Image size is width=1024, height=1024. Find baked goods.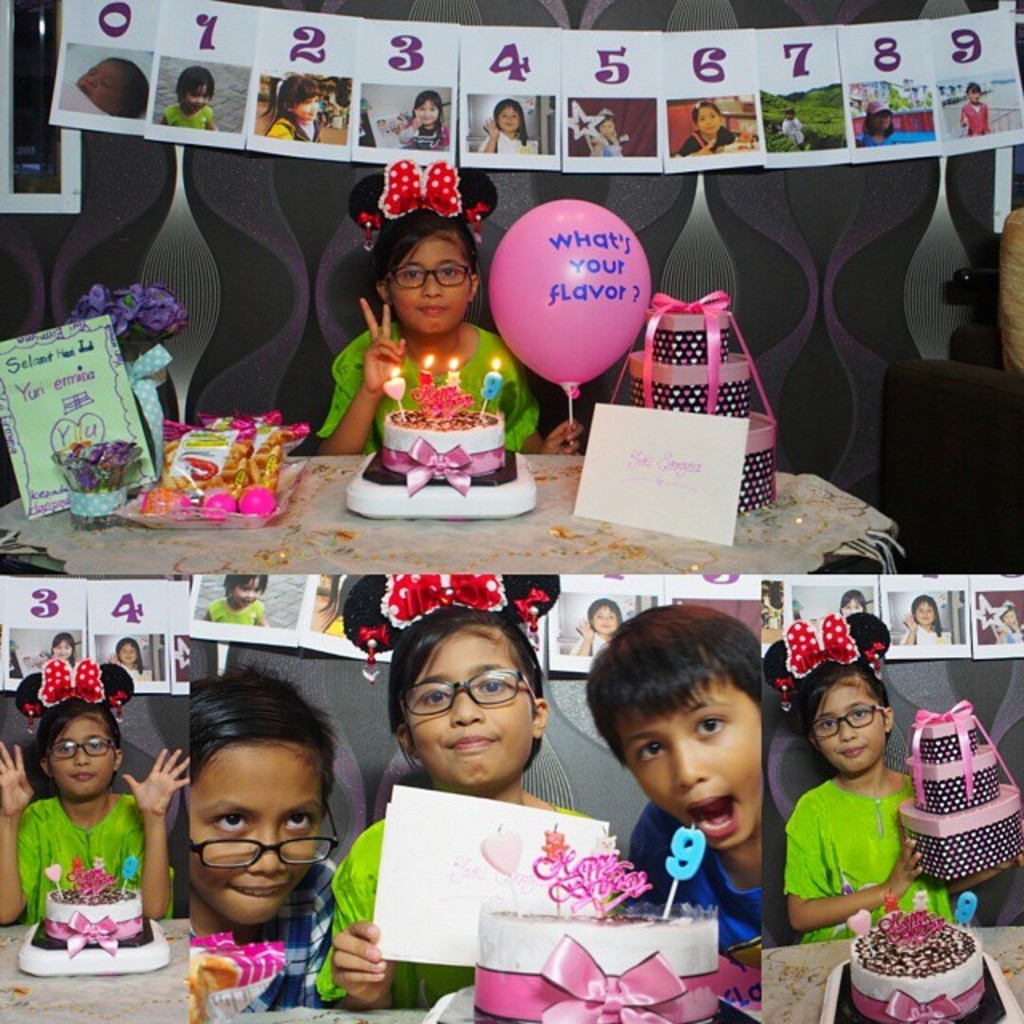
region(853, 912, 989, 1022).
